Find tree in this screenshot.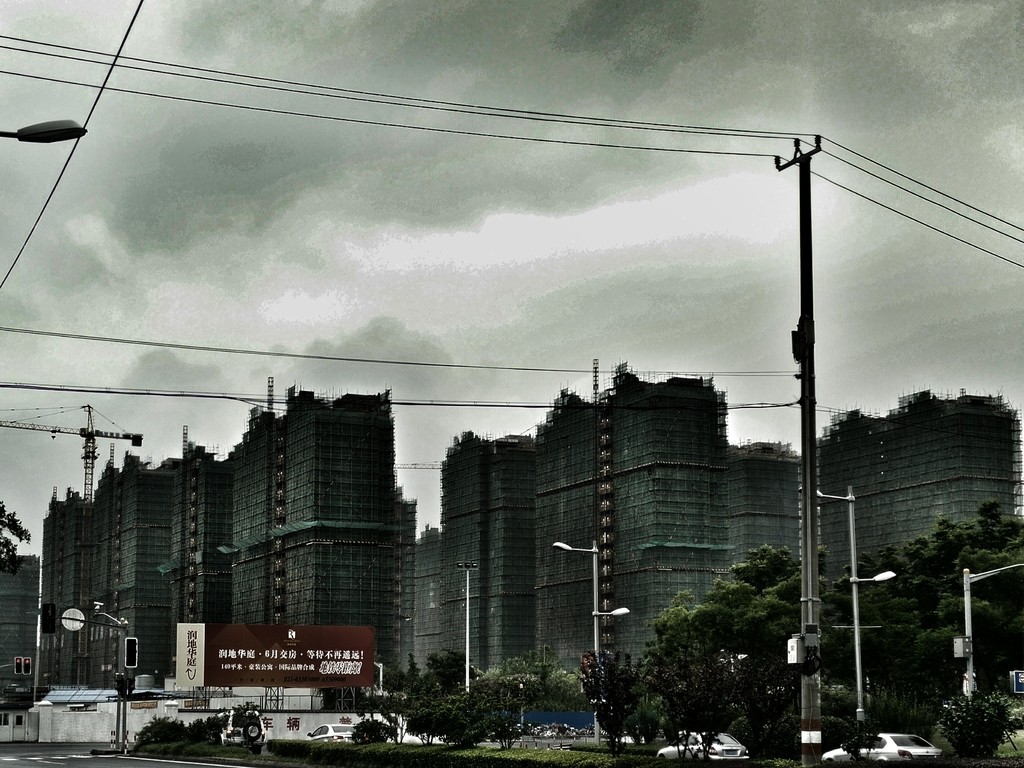
The bounding box for tree is region(589, 654, 660, 746).
